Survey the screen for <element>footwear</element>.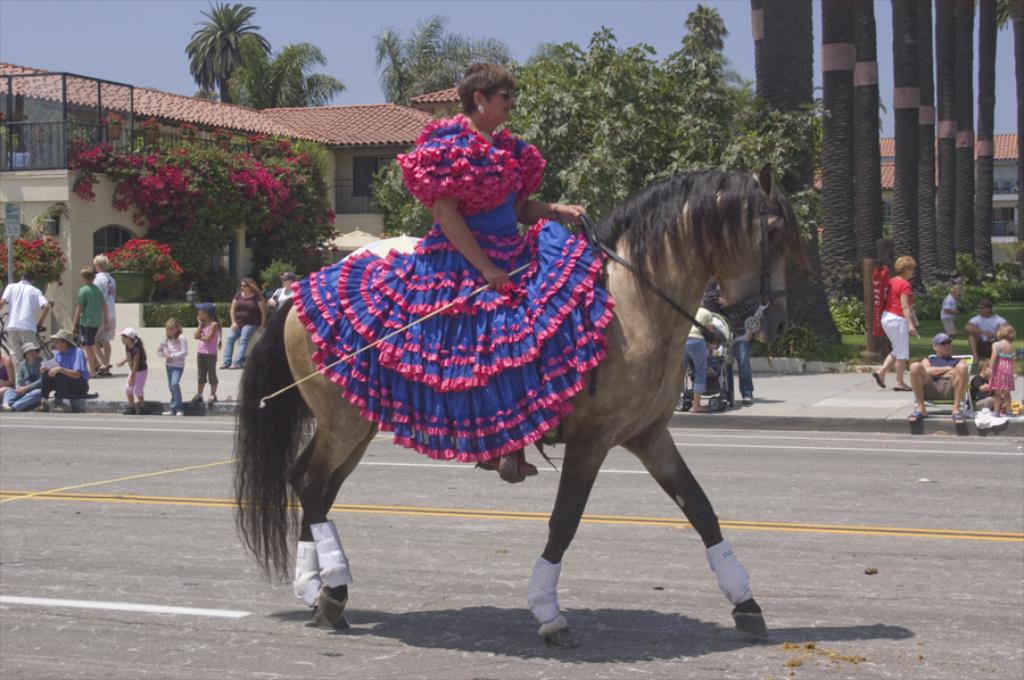
Survey found: crop(162, 403, 170, 414).
